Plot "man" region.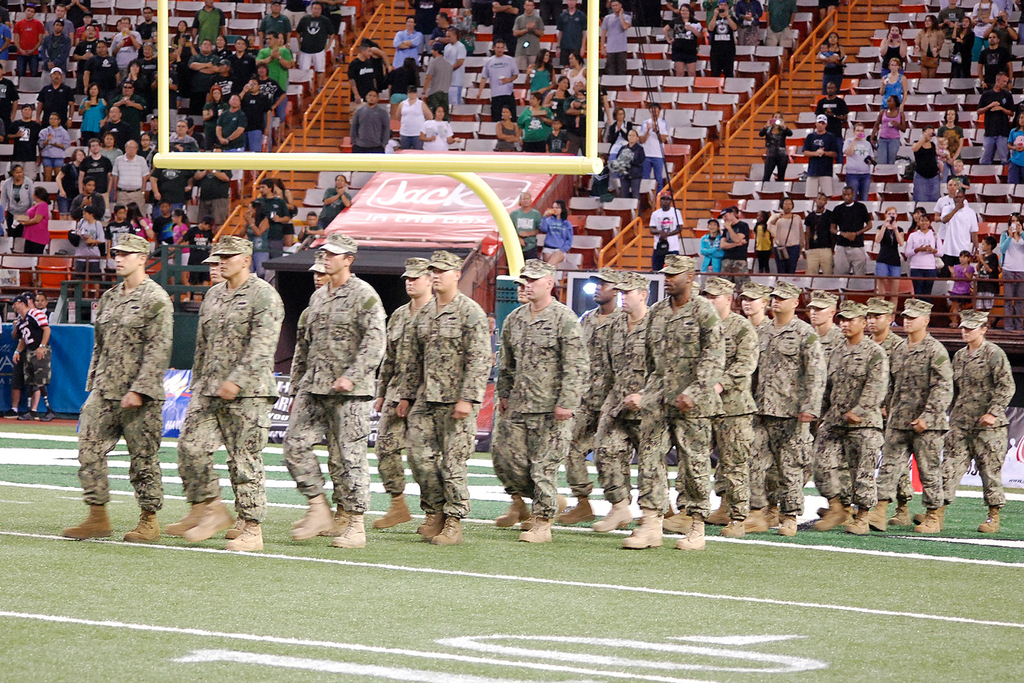
Plotted at <region>259, 0, 290, 47</region>.
